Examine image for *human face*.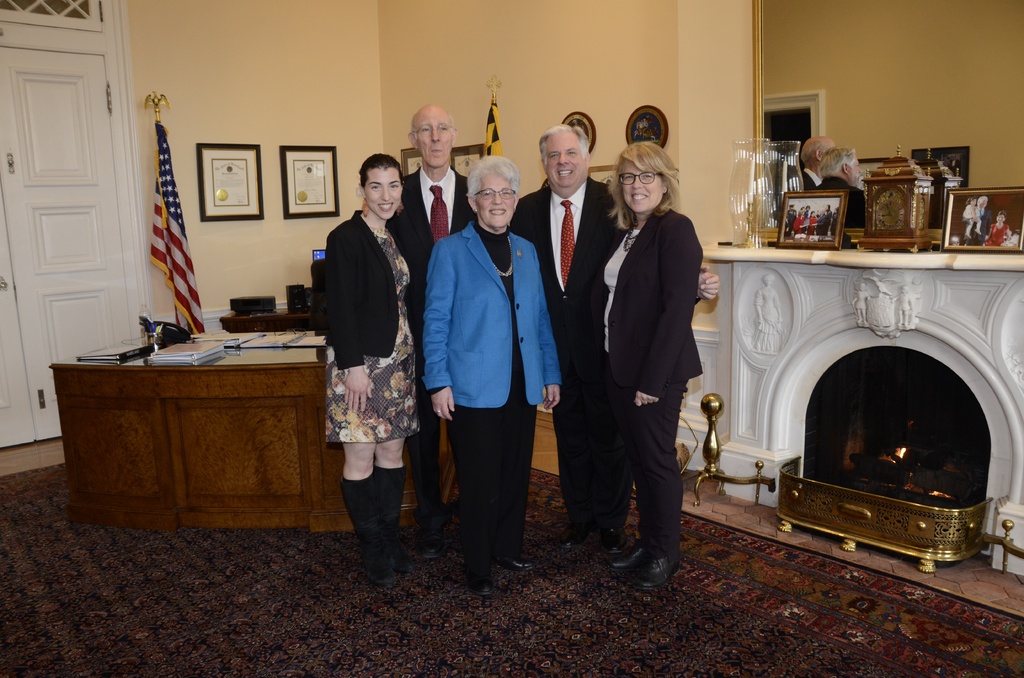
Examination result: pyautogui.locateOnScreen(365, 171, 402, 222).
